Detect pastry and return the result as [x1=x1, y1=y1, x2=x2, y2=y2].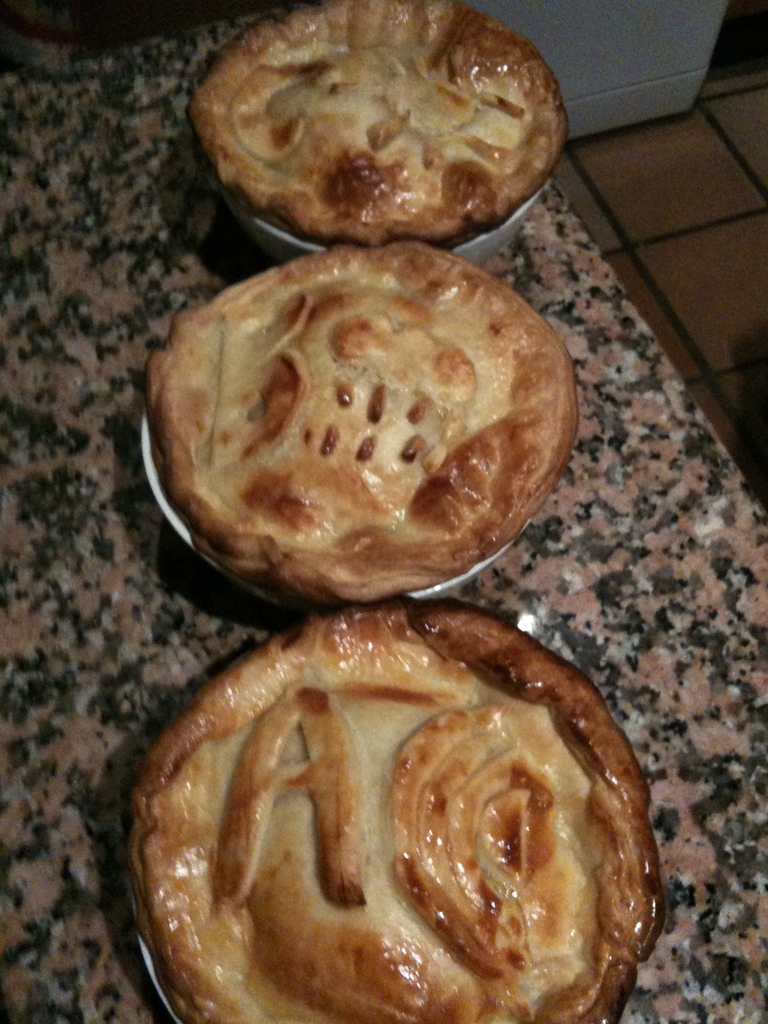
[x1=184, y1=6, x2=562, y2=248].
